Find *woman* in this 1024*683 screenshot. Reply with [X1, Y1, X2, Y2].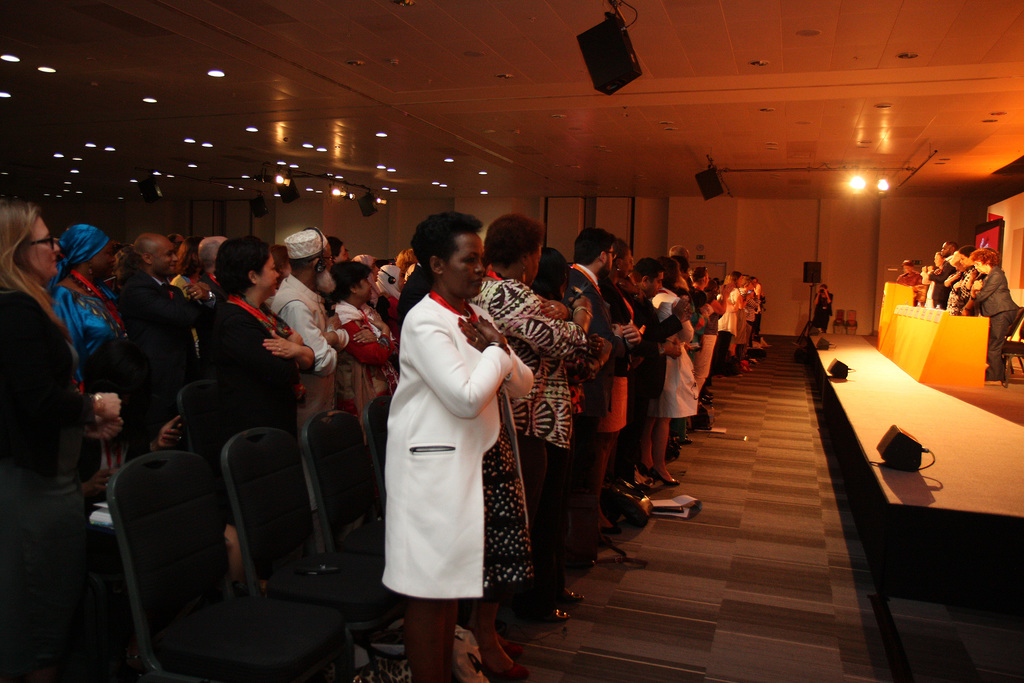
[945, 247, 976, 318].
